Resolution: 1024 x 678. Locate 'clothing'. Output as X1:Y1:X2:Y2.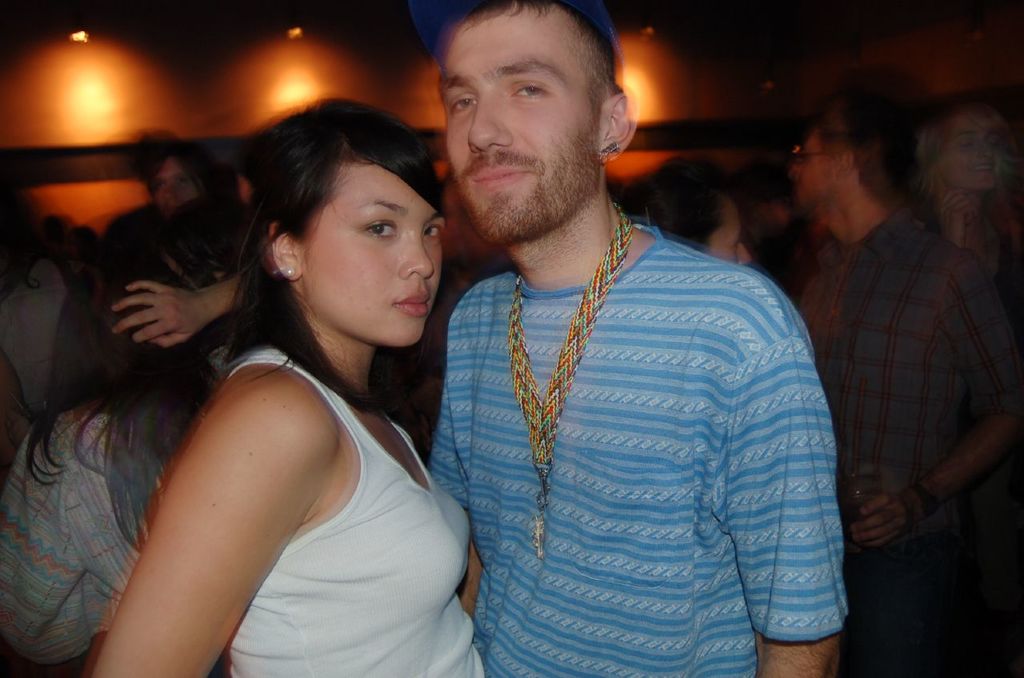
0:407:166:677.
